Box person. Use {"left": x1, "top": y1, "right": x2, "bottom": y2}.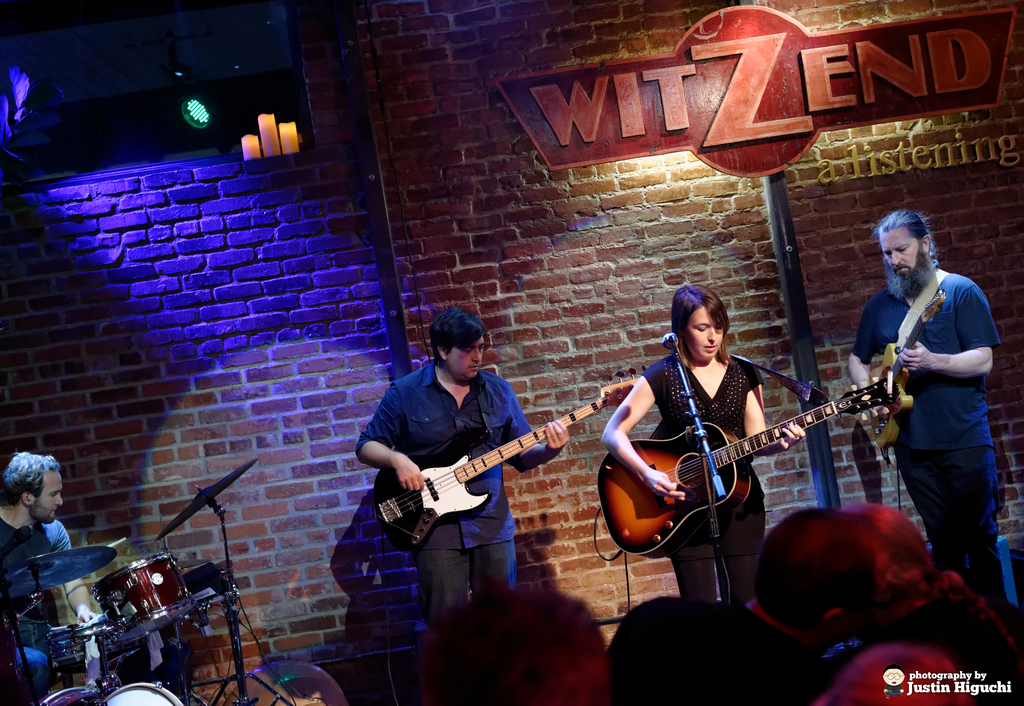
{"left": 598, "top": 283, "right": 813, "bottom": 604}.
